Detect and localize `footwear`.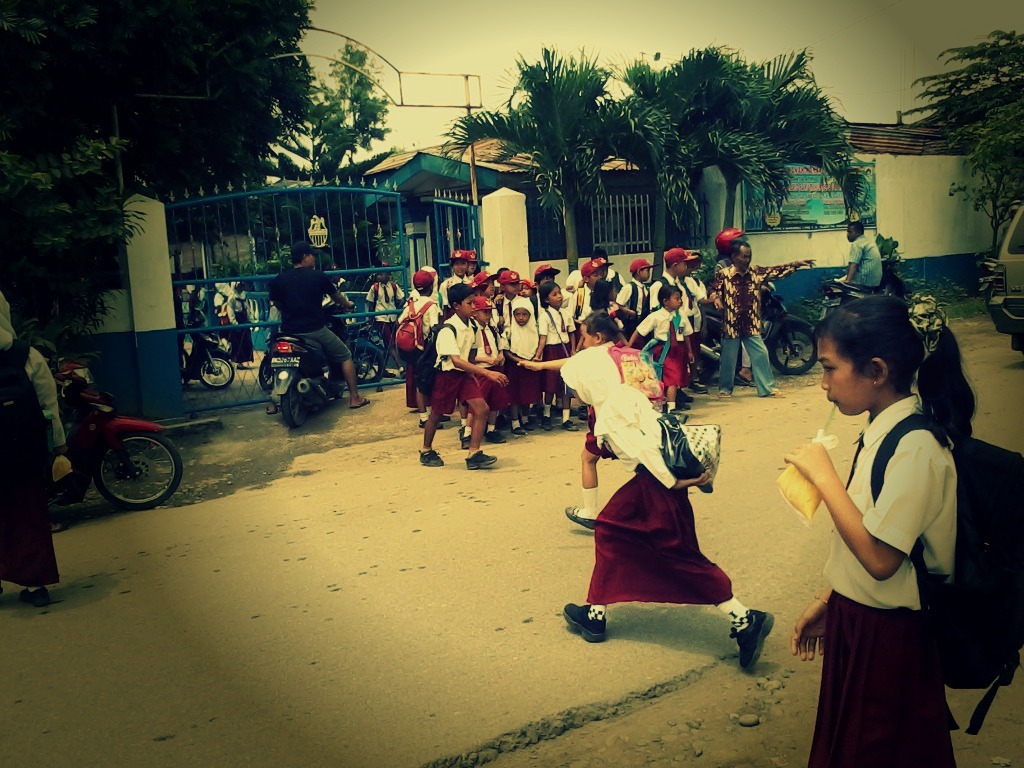
Localized at bbox=[20, 586, 51, 606].
